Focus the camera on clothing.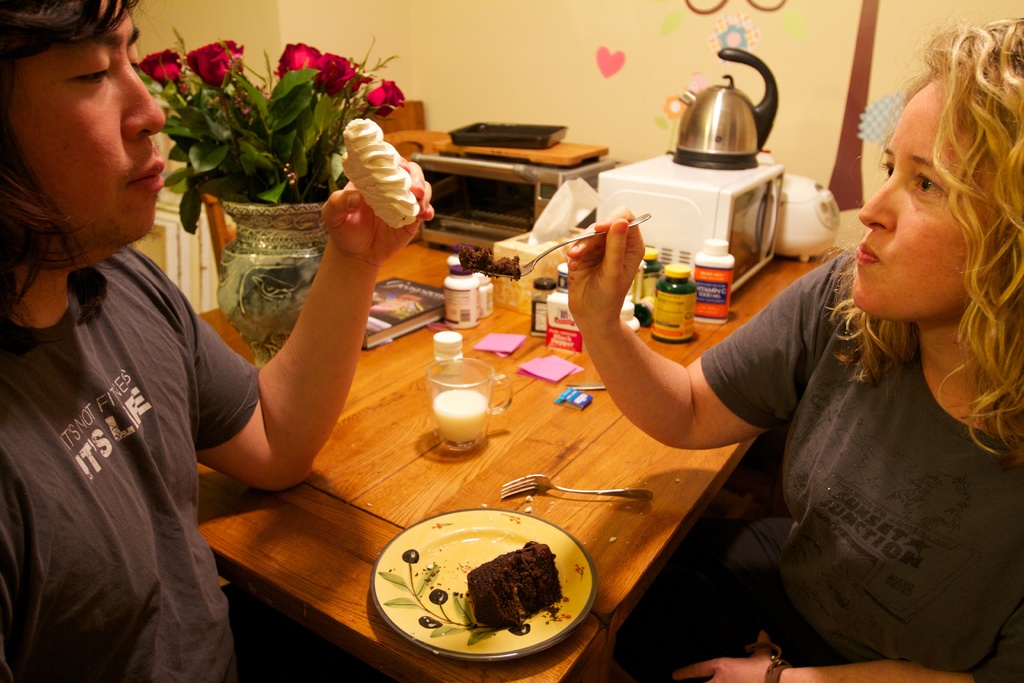
Focus region: locate(0, 246, 258, 682).
